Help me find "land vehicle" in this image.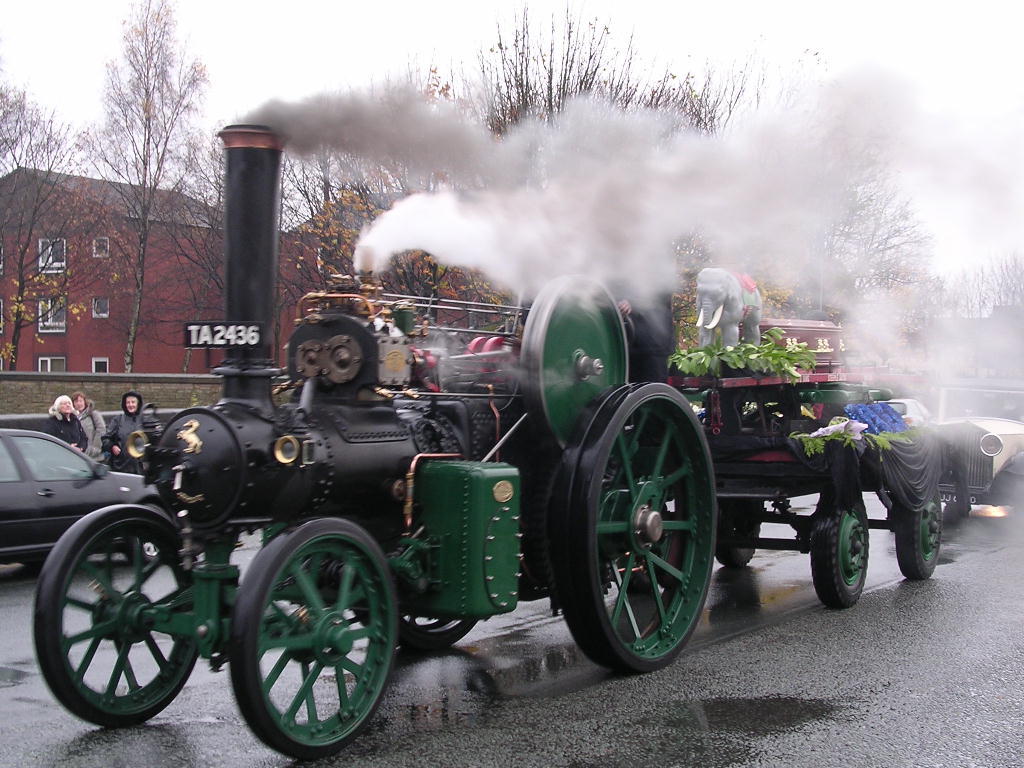
Found it: {"left": 0, "top": 419, "right": 173, "bottom": 598}.
